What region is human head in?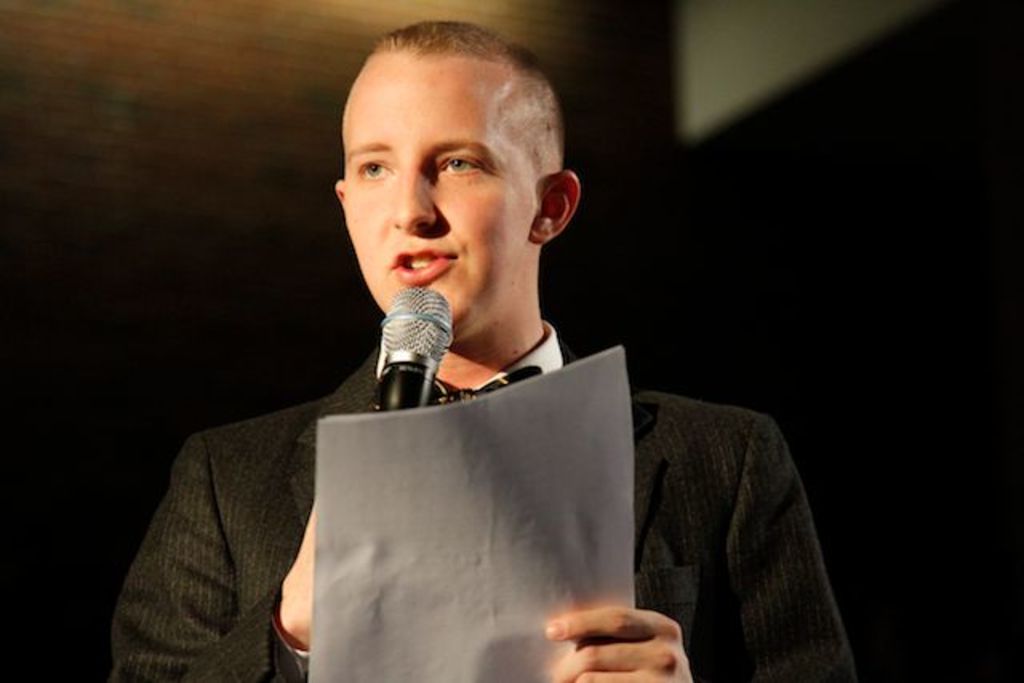
[307, 14, 562, 312].
